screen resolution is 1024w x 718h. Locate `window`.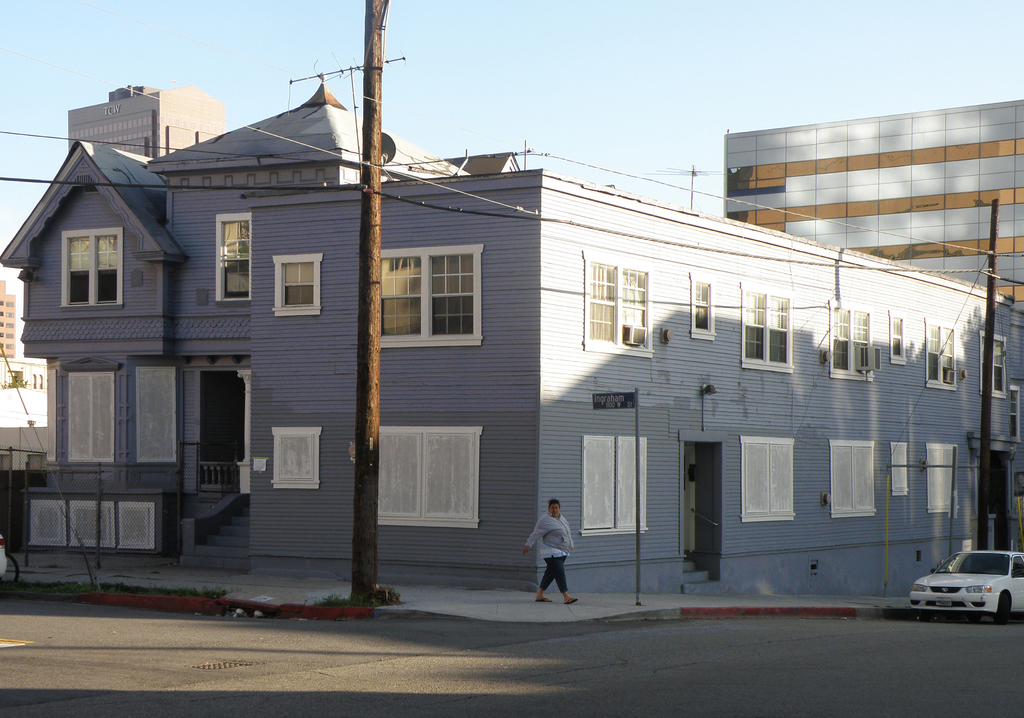
[left=55, top=357, right=126, bottom=464].
